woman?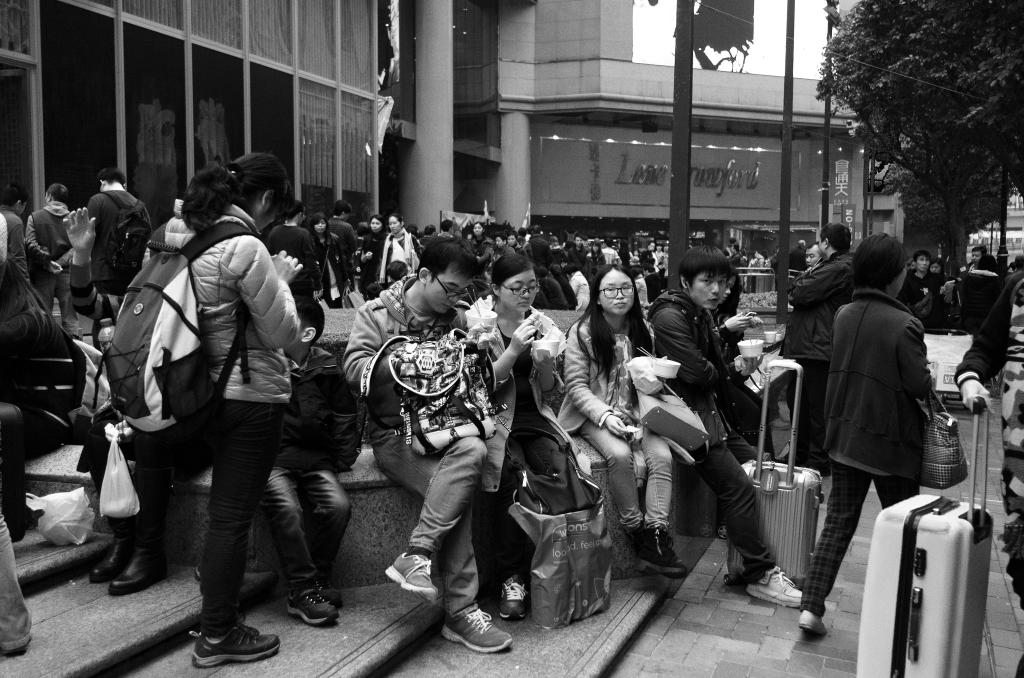
detection(379, 210, 419, 287)
